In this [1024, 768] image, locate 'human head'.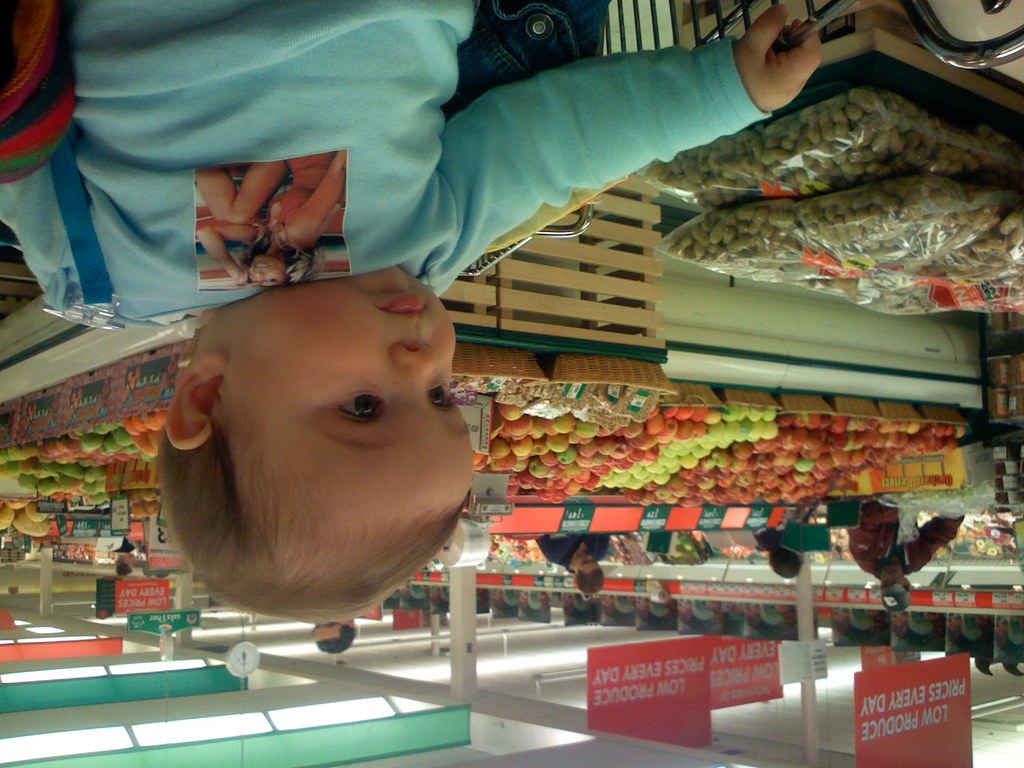
Bounding box: 245, 255, 288, 290.
